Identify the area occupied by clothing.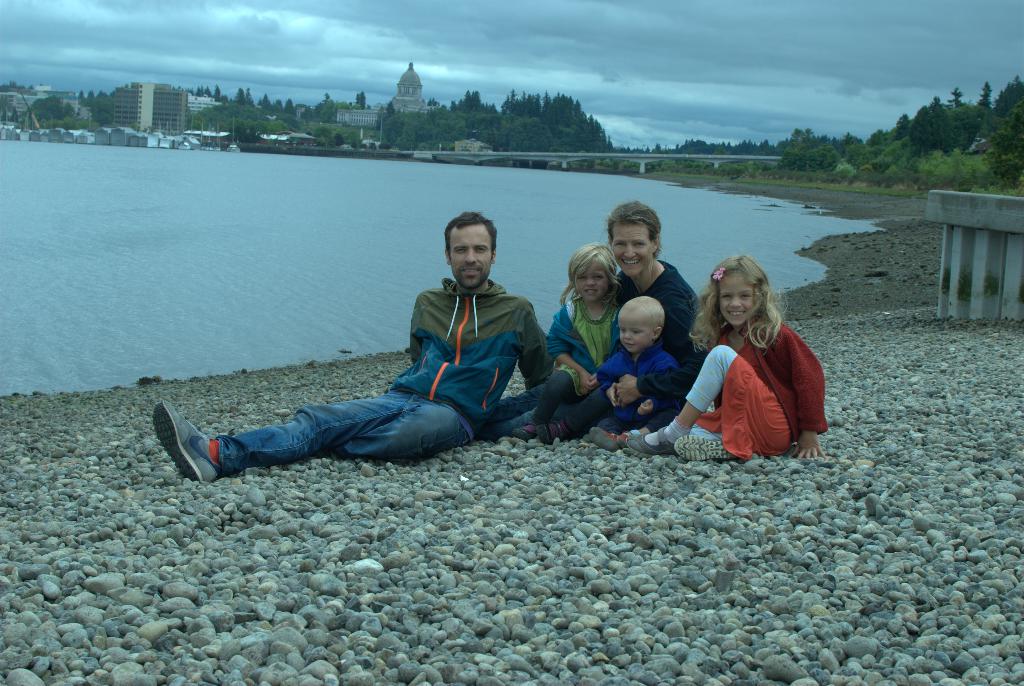
Area: 207, 279, 543, 468.
